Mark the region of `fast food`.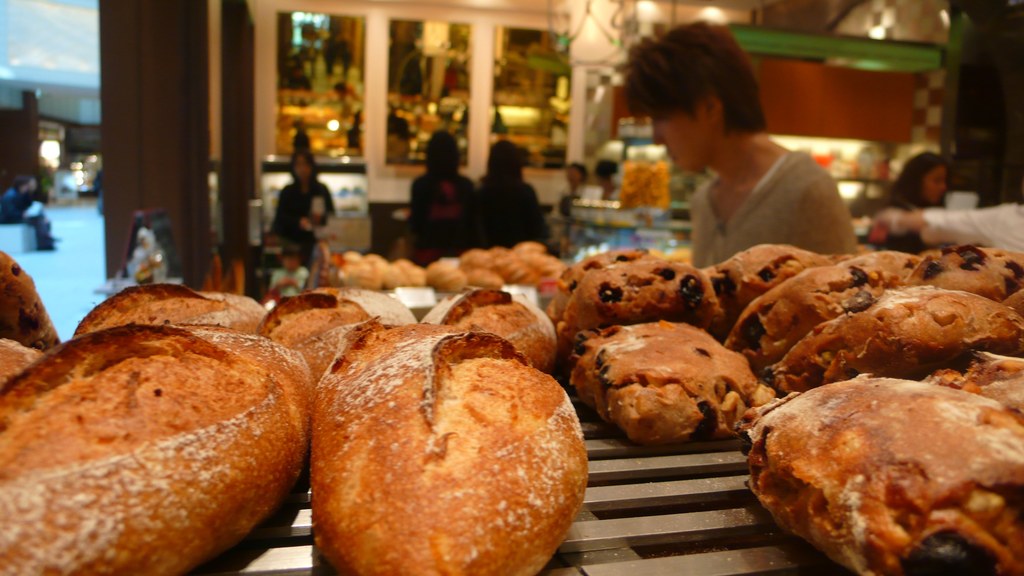
Region: box=[918, 248, 1023, 318].
